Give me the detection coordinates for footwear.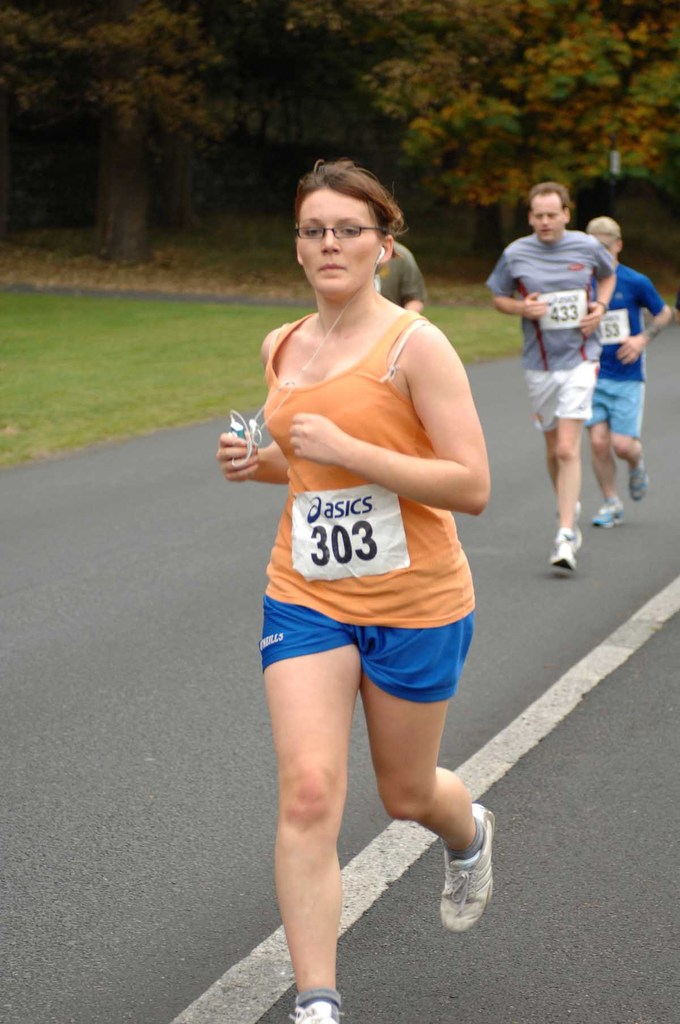
bbox=[296, 991, 336, 1023].
